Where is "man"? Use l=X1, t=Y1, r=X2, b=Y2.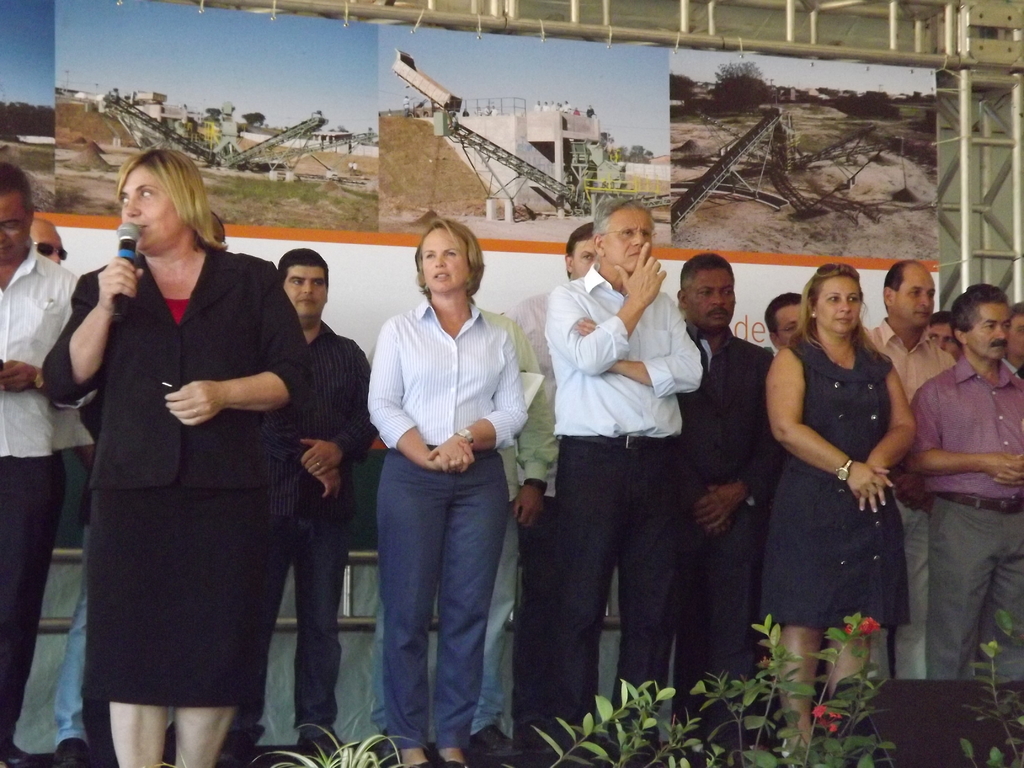
l=682, t=250, r=774, b=763.
